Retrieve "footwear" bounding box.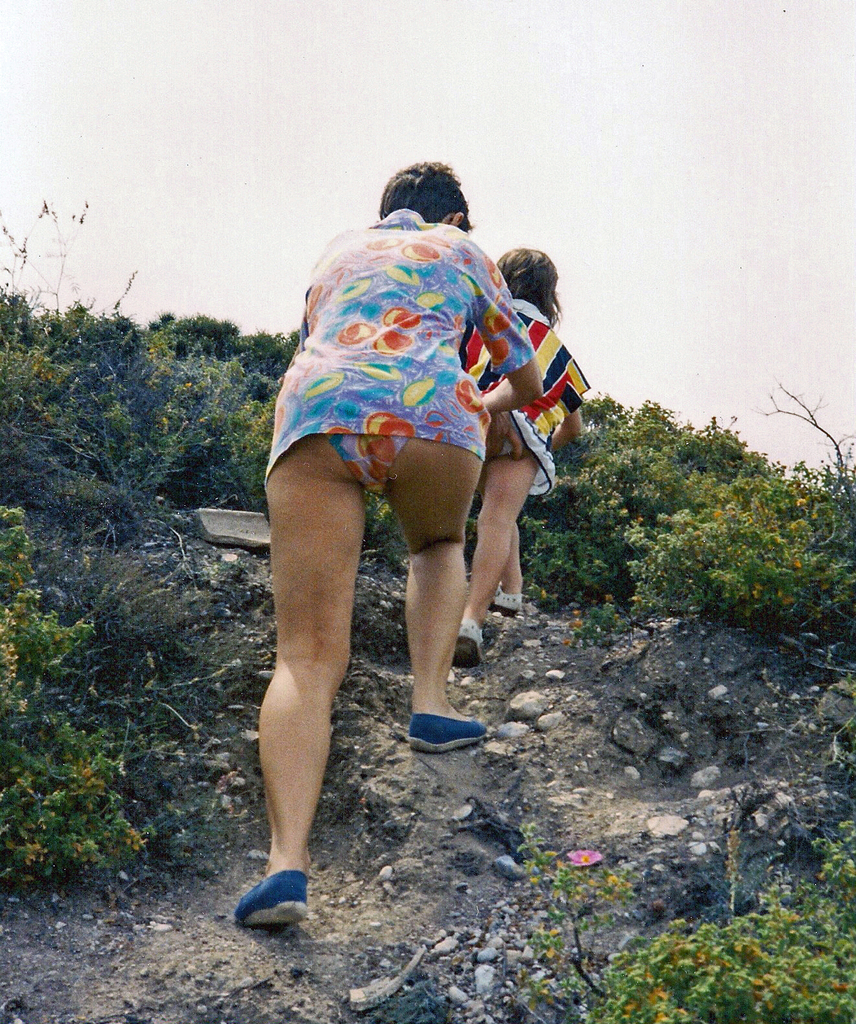
Bounding box: 242 868 306 931.
